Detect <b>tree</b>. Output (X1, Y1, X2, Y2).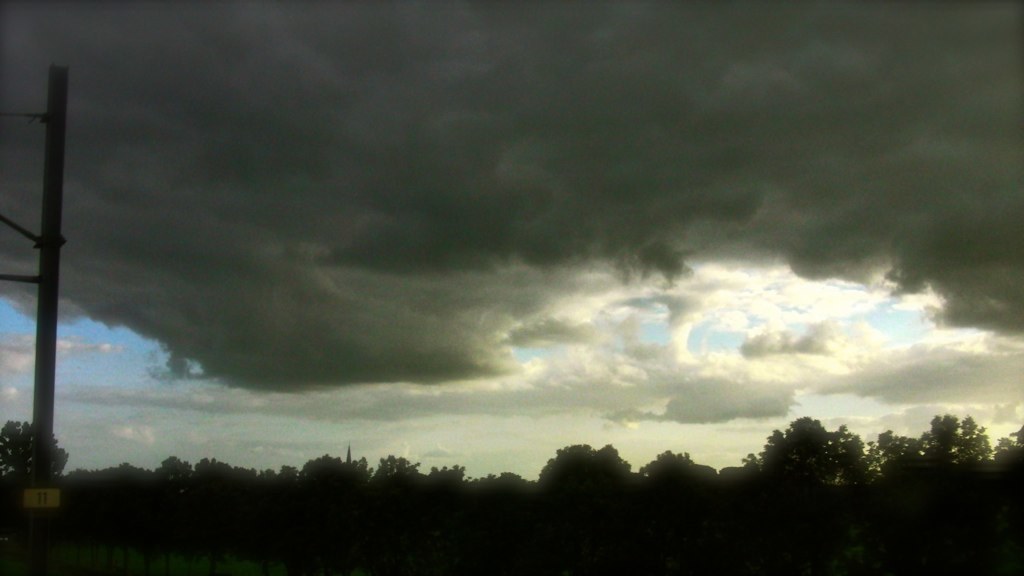
(0, 420, 69, 482).
